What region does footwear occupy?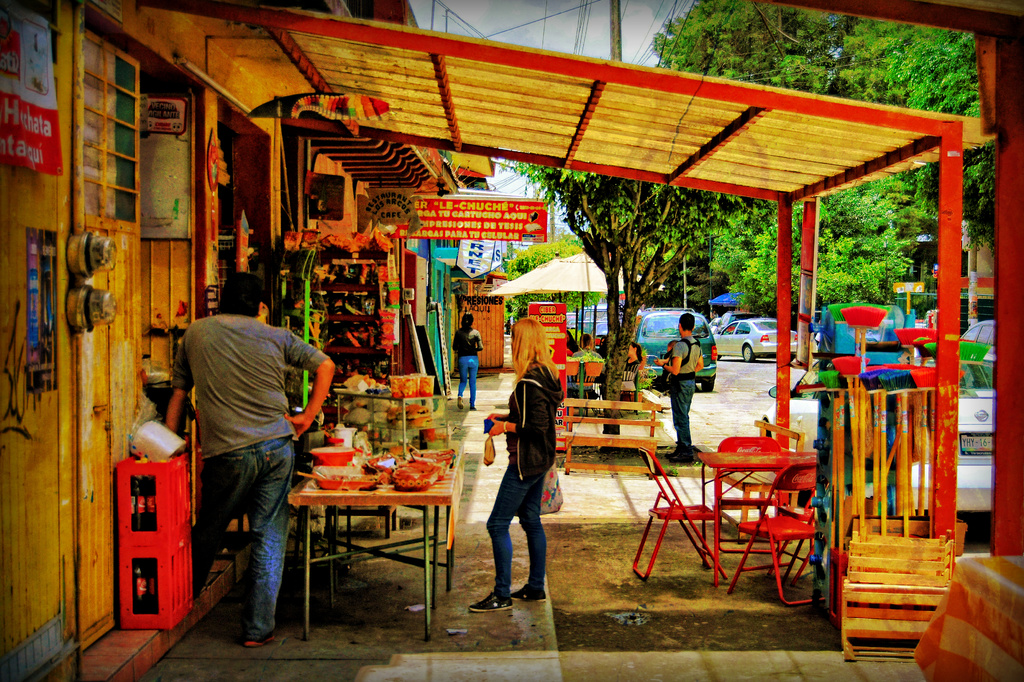
left=513, top=585, right=547, bottom=604.
